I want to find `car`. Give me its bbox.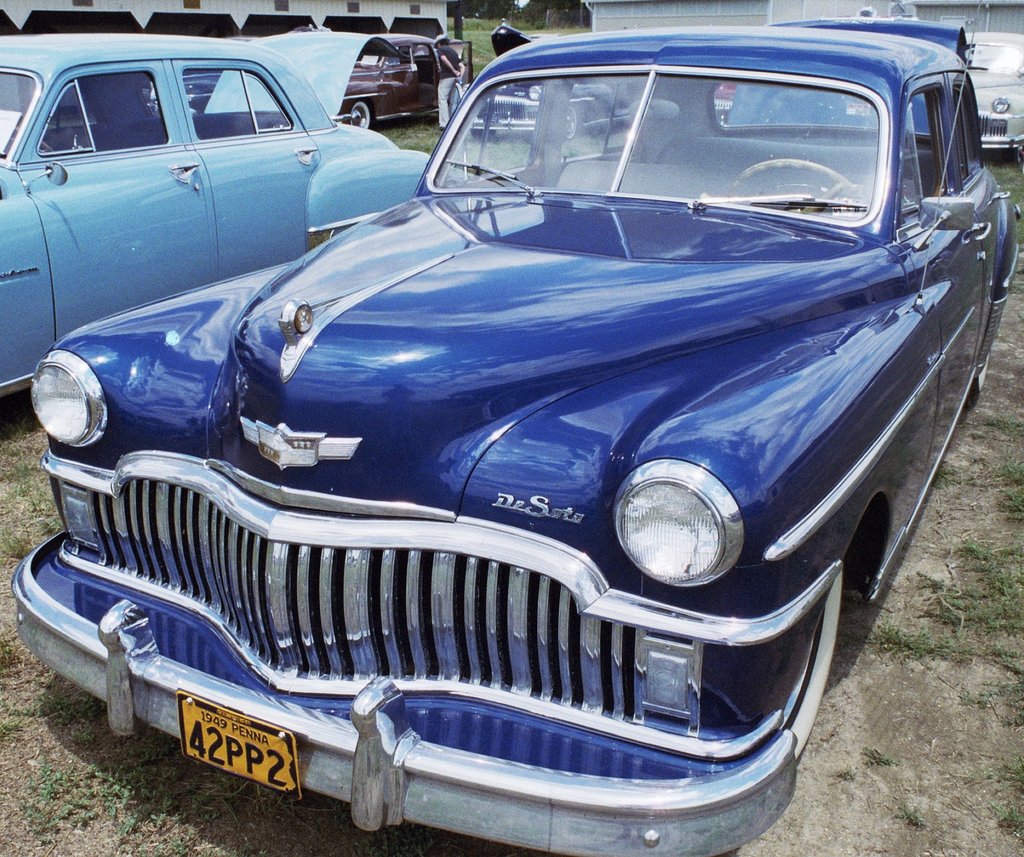
(961, 28, 1023, 157).
